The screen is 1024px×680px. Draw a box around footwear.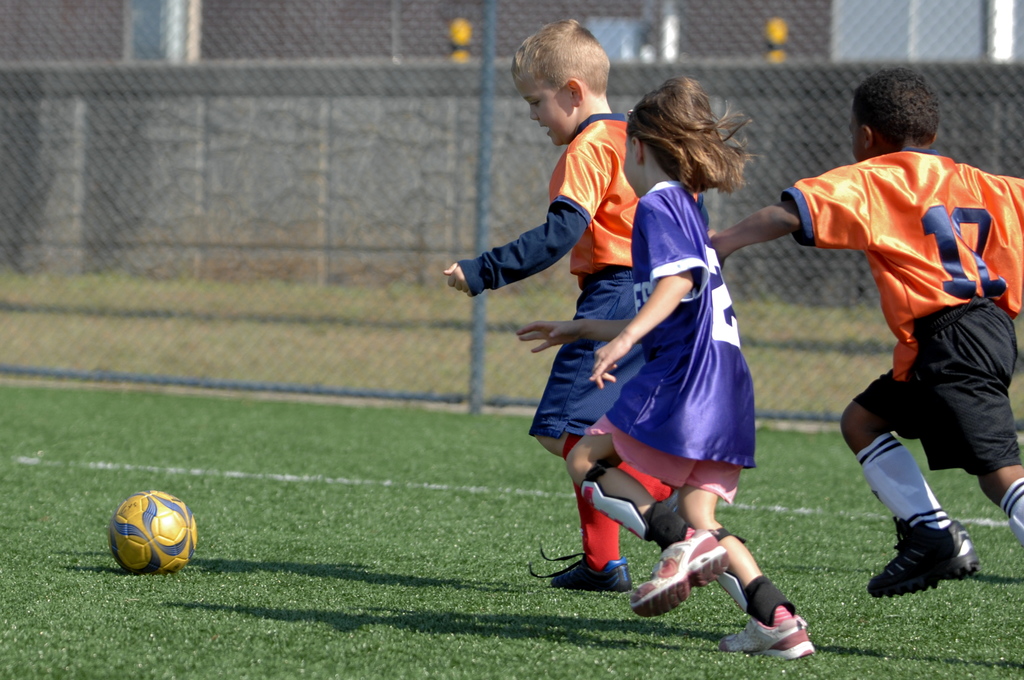
{"left": 524, "top": 540, "right": 635, "bottom": 592}.
